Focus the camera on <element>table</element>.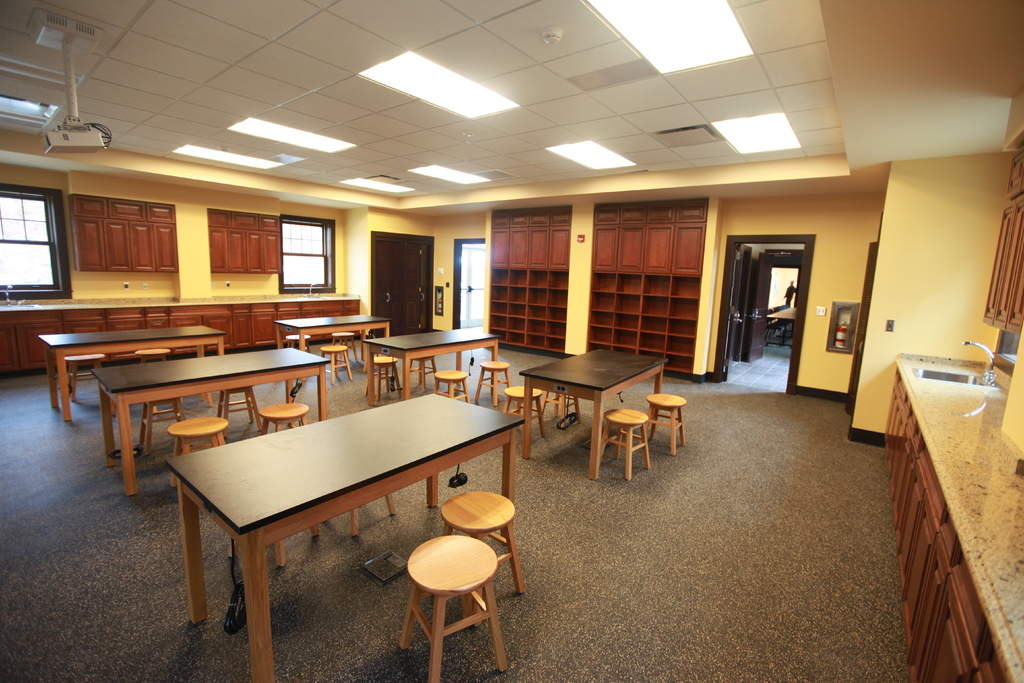
Focus region: box=[92, 348, 333, 498].
